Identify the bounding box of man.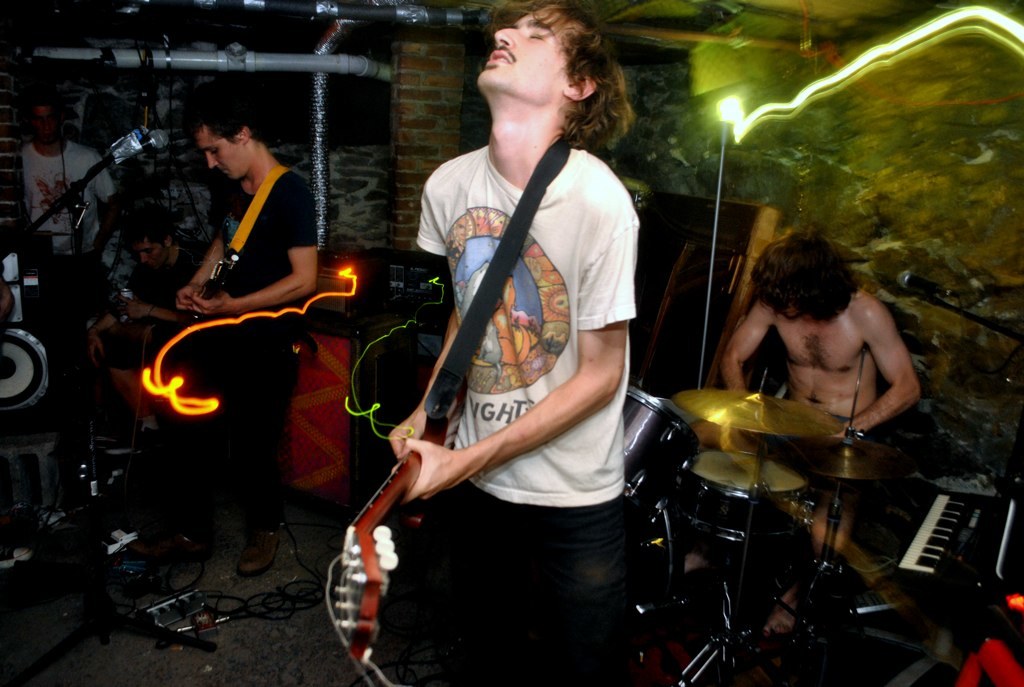
[351,2,695,683].
